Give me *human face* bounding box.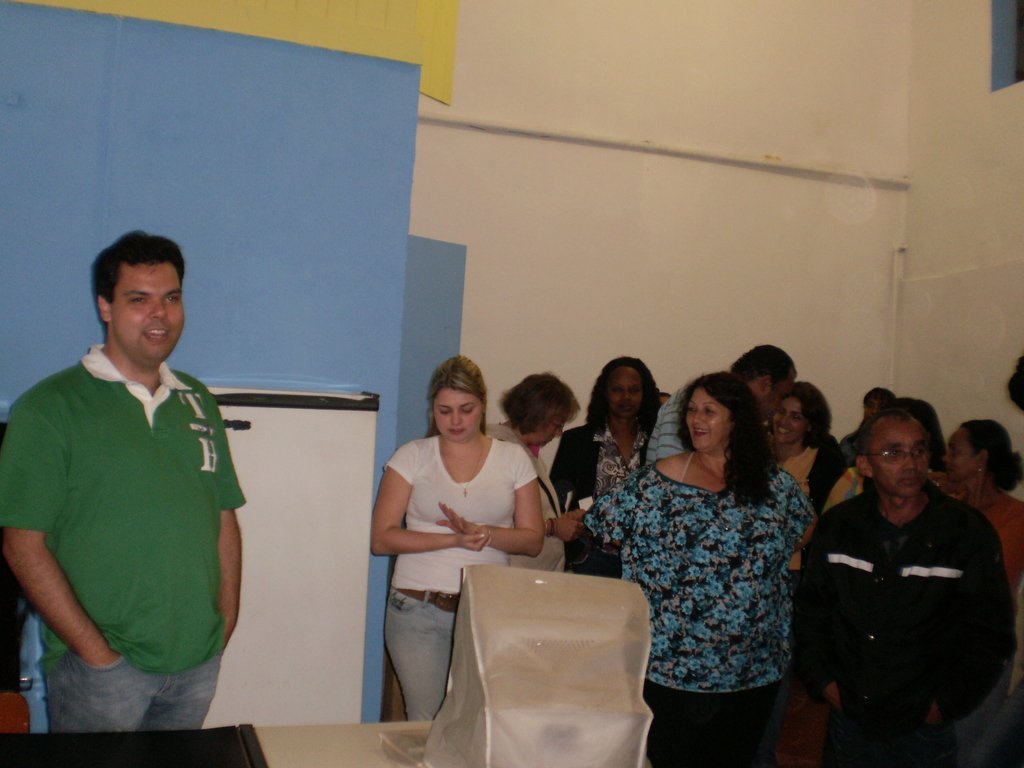
crop(942, 426, 979, 487).
